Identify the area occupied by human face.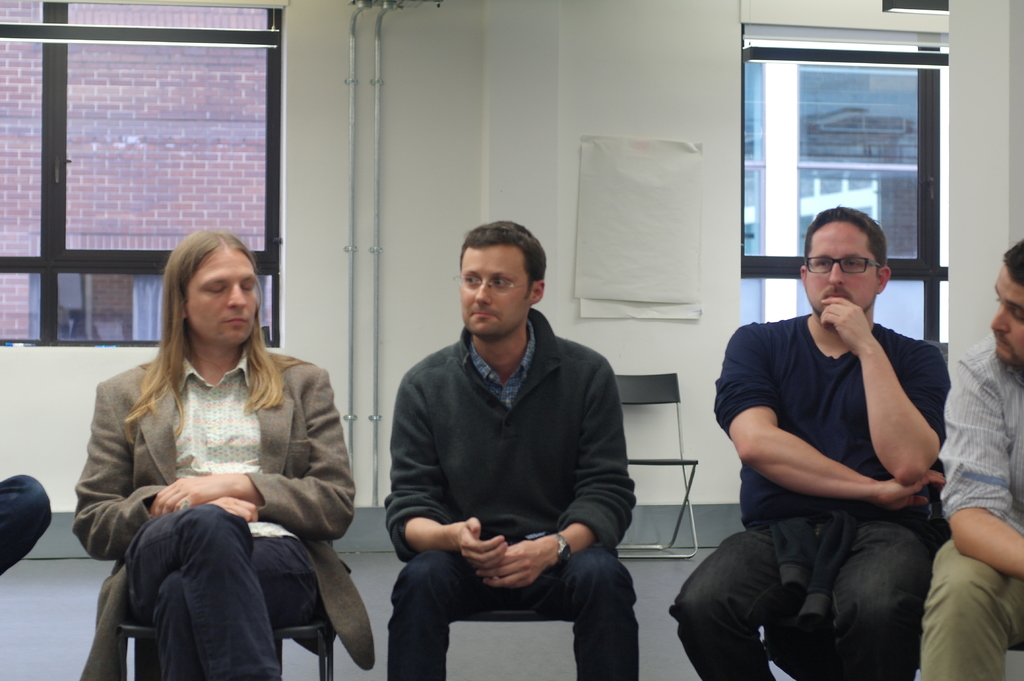
Area: [803, 223, 875, 317].
